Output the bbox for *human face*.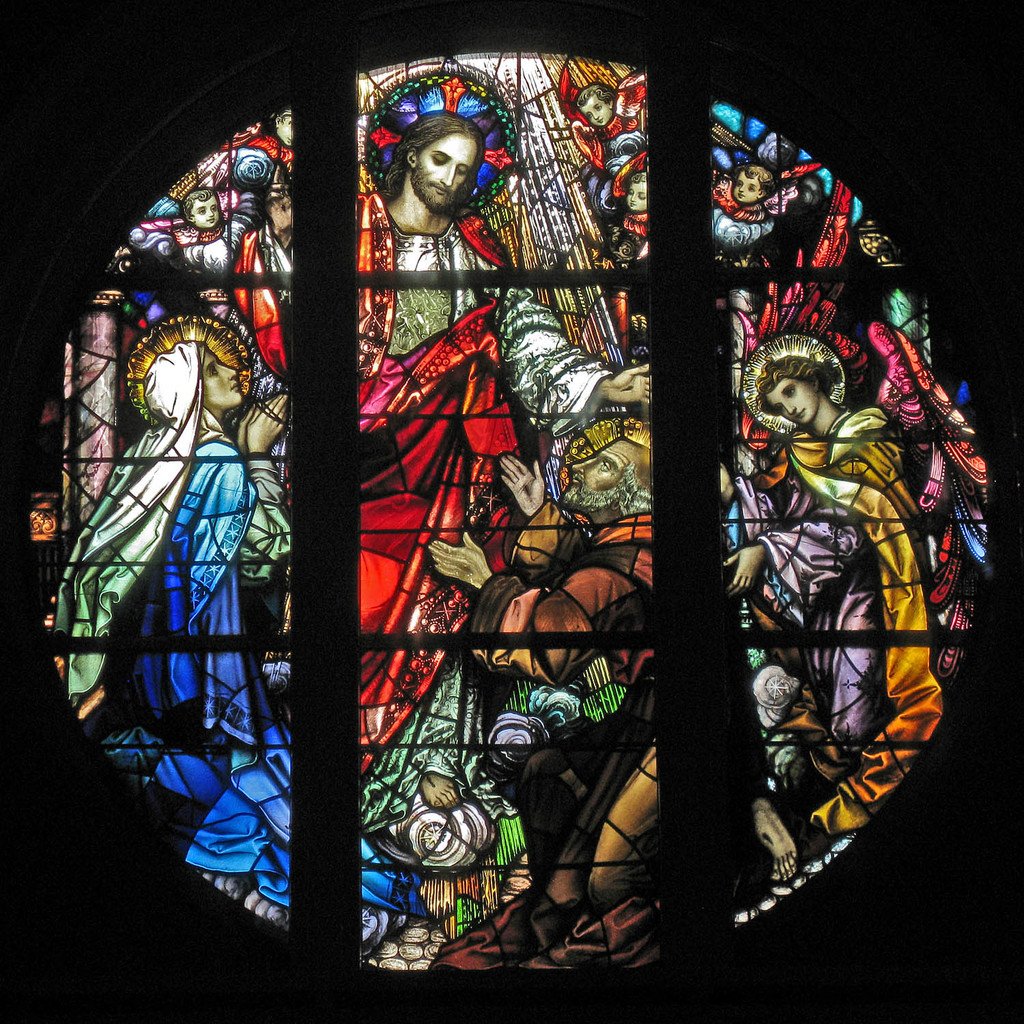
x1=579 y1=85 x2=612 y2=128.
